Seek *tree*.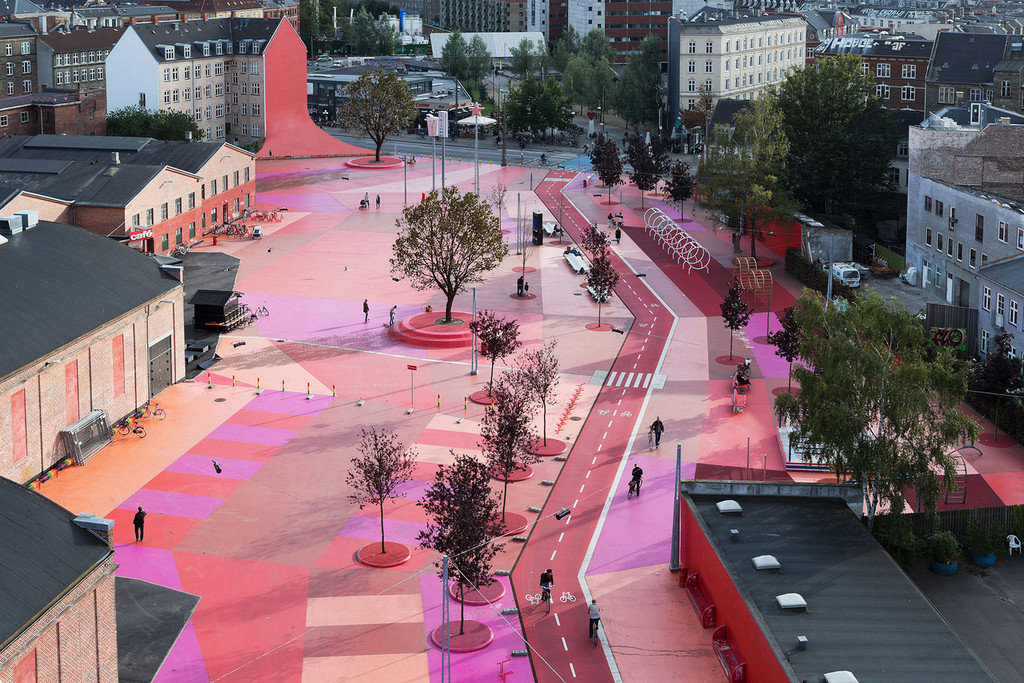
(left=417, top=449, right=507, bottom=590).
